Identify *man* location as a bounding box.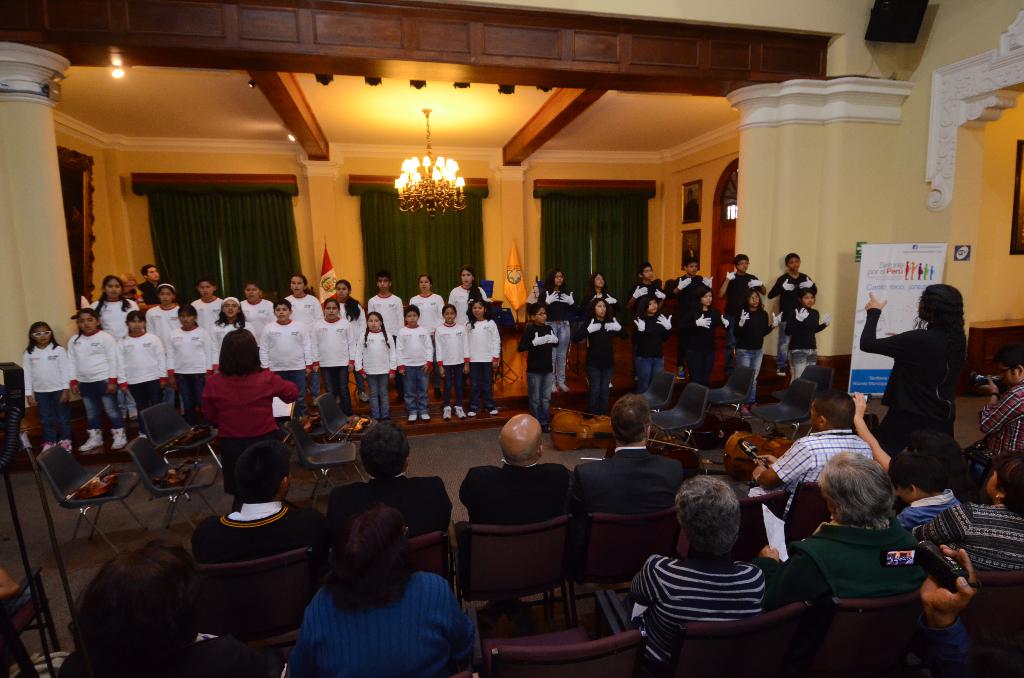
(x1=621, y1=474, x2=770, y2=663).
